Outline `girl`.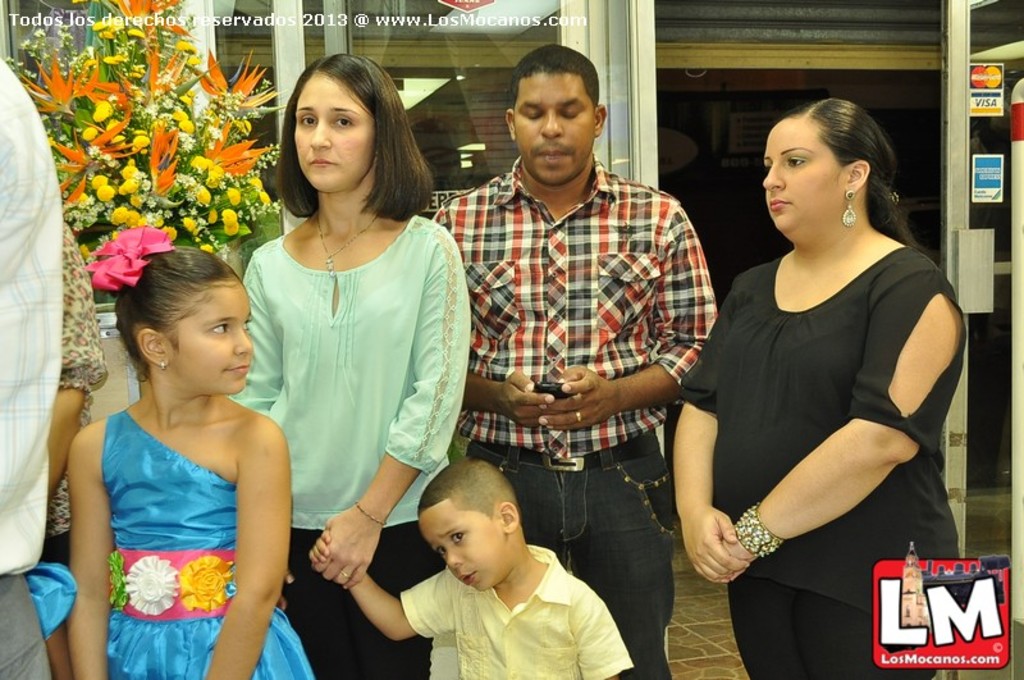
Outline: x1=67, y1=220, x2=315, y2=679.
